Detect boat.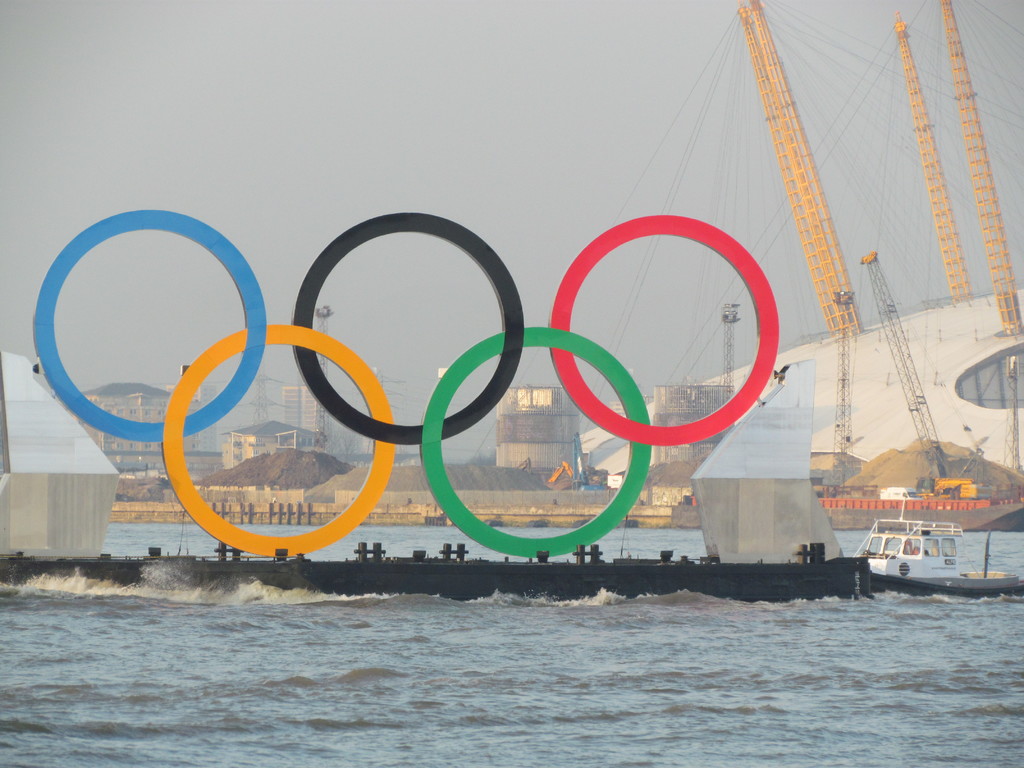
Detected at 860,500,1023,595.
